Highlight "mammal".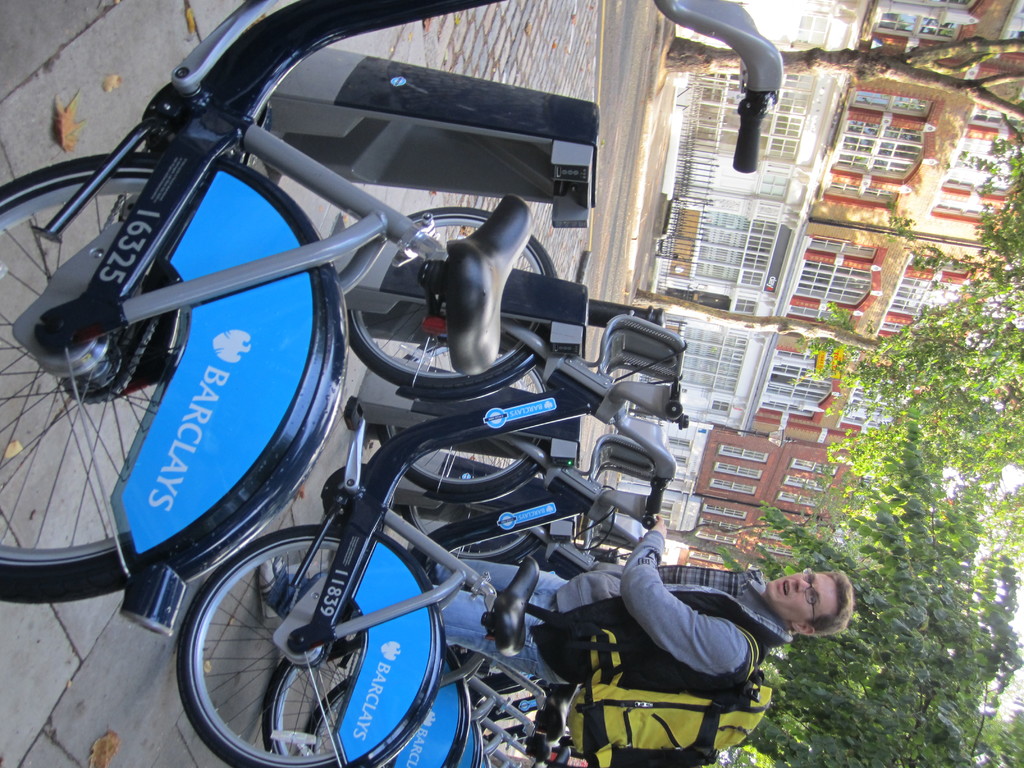
Highlighted region: Rect(240, 509, 868, 708).
